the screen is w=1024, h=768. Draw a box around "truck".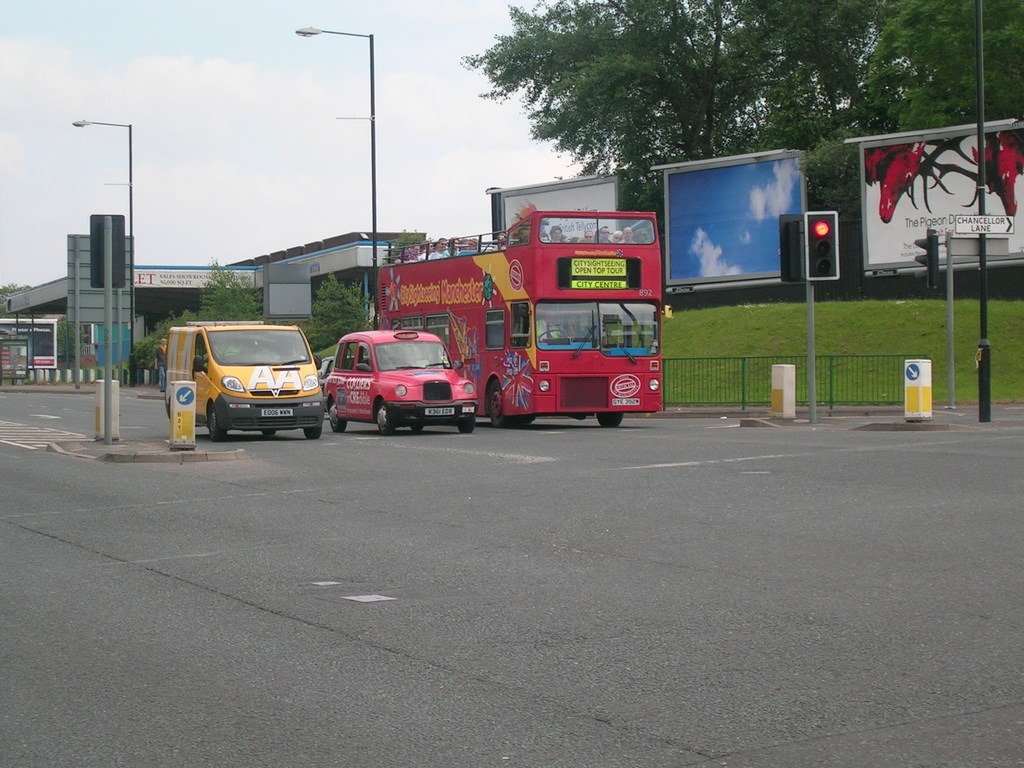
303/321/468/436.
